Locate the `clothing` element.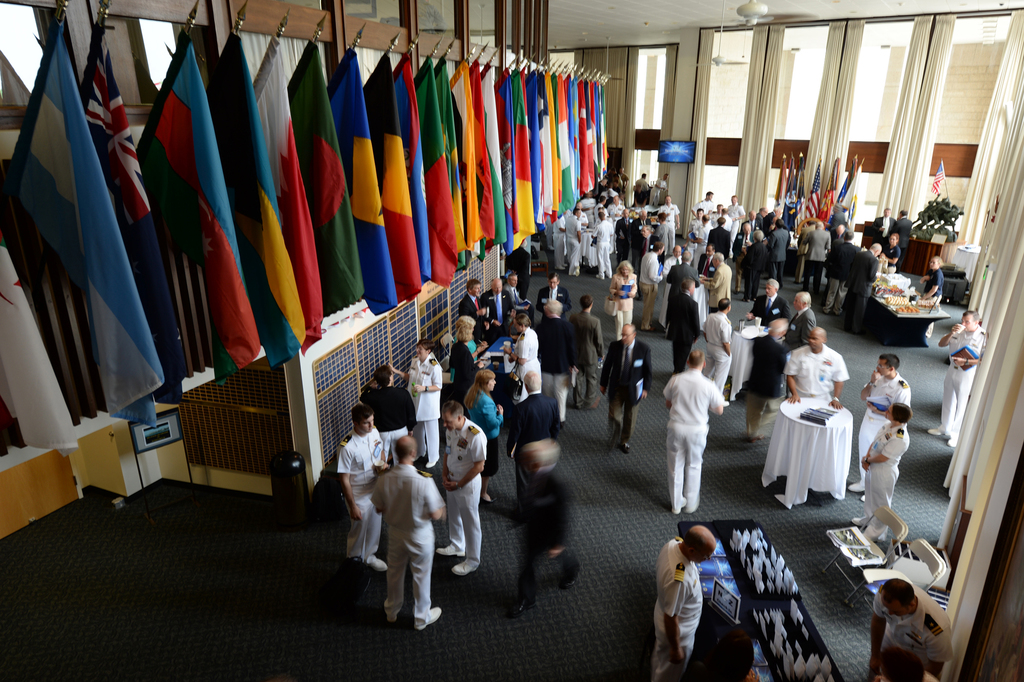
Element bbox: [580,198,598,227].
